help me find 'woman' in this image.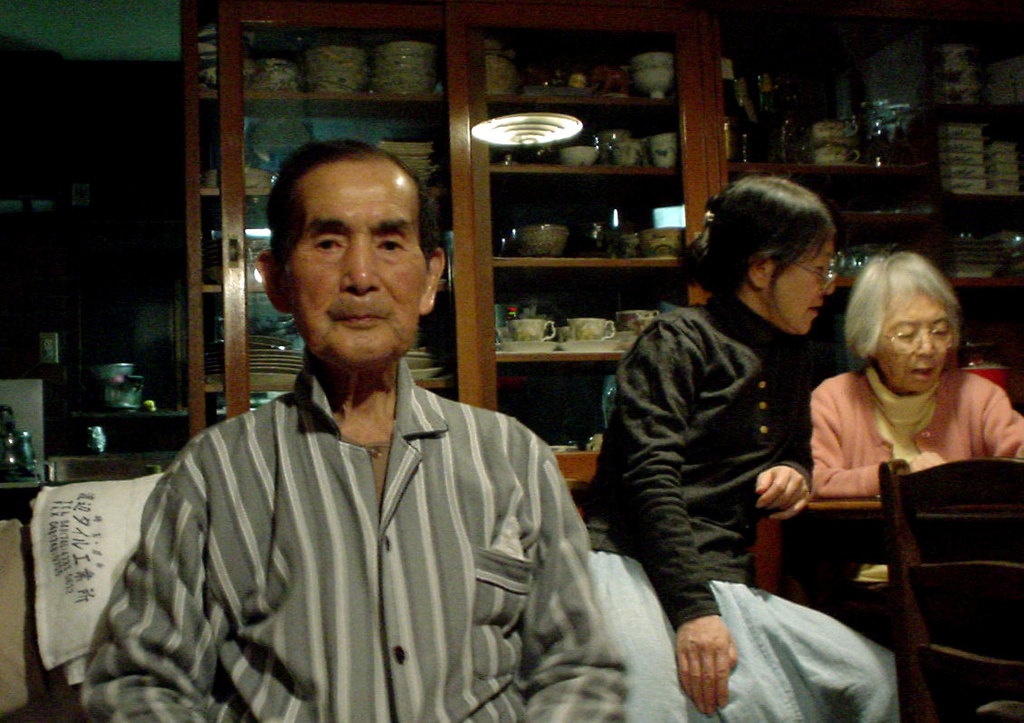
Found it: 783,240,1010,602.
